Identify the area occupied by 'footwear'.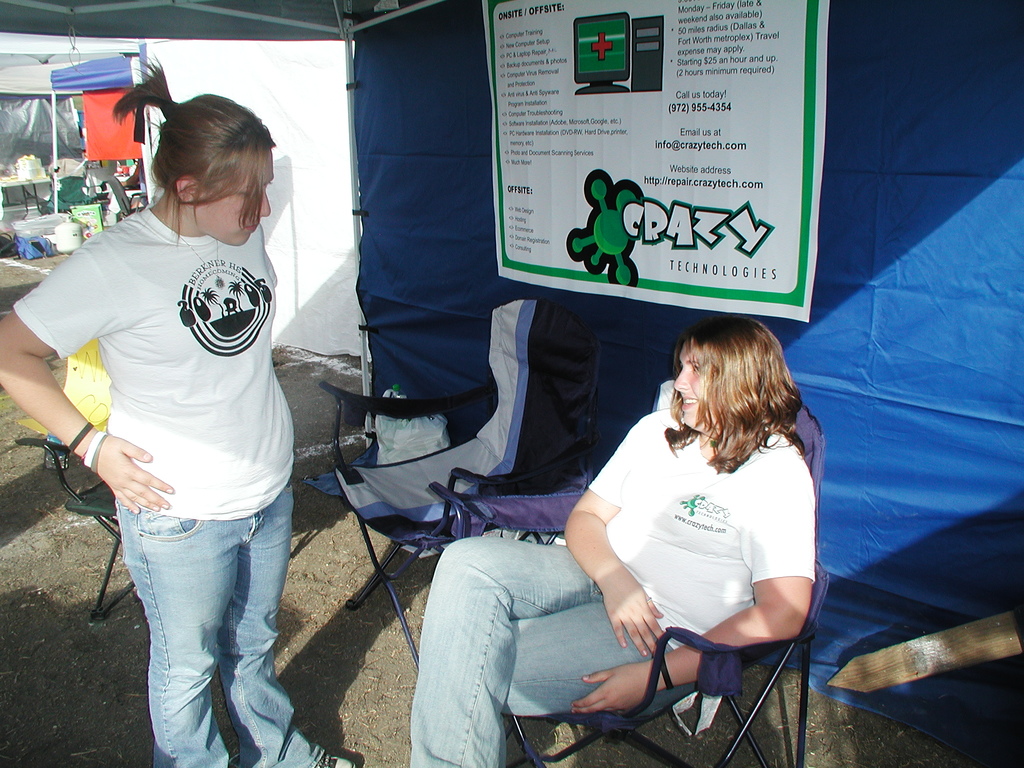
Area: rect(111, 559, 291, 746).
